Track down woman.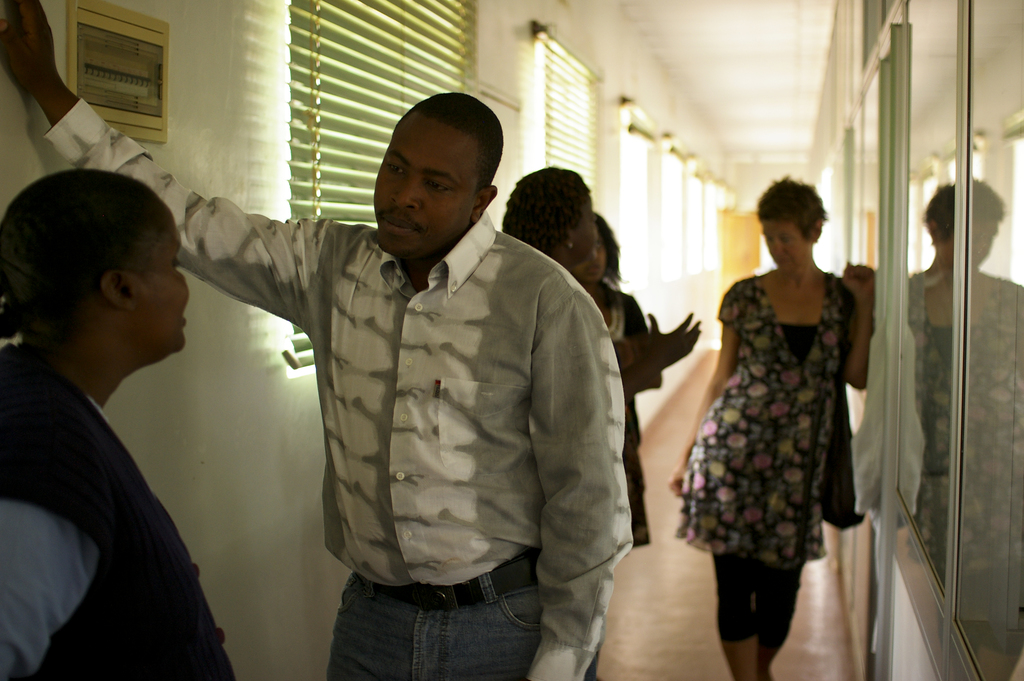
Tracked to bbox=(661, 180, 893, 676).
